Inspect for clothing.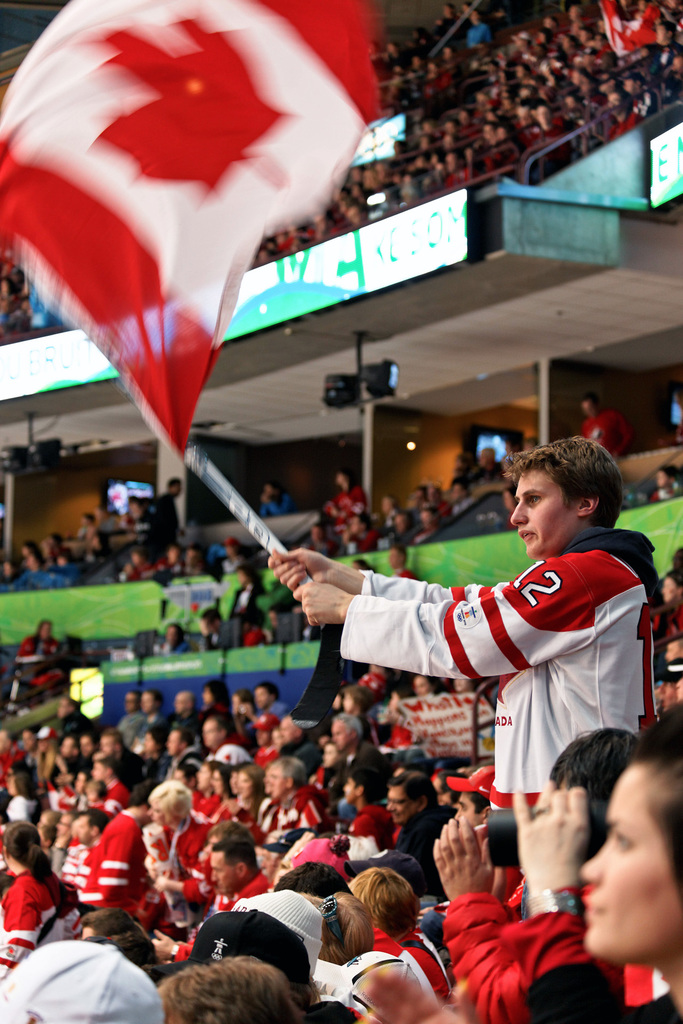
Inspection: select_region(189, 881, 329, 993).
